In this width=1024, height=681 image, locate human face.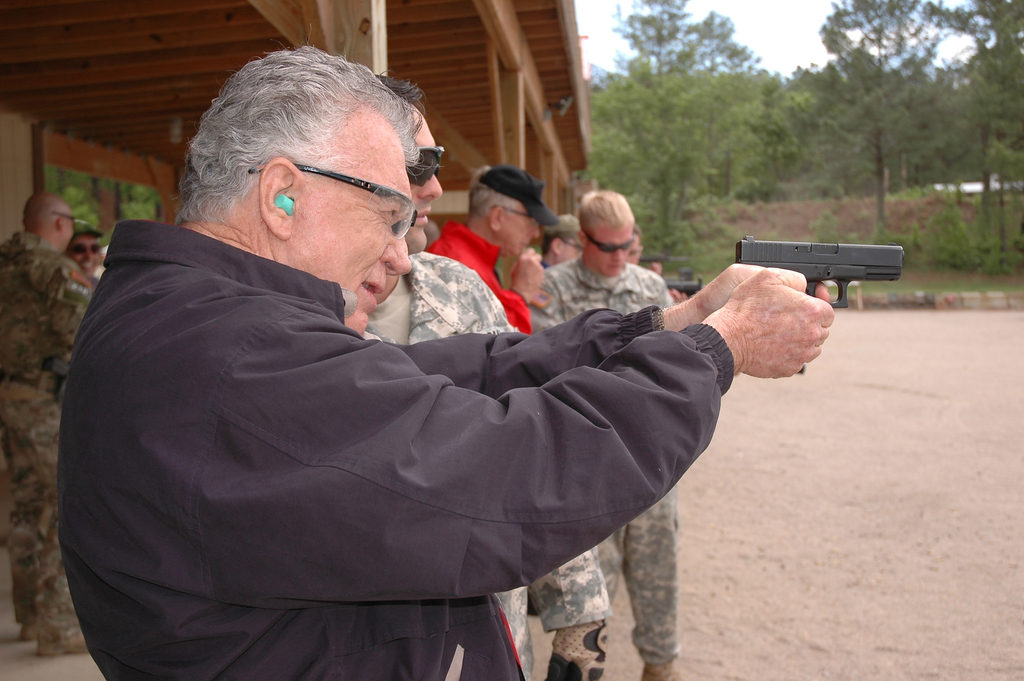
Bounding box: {"x1": 294, "y1": 109, "x2": 409, "y2": 339}.
